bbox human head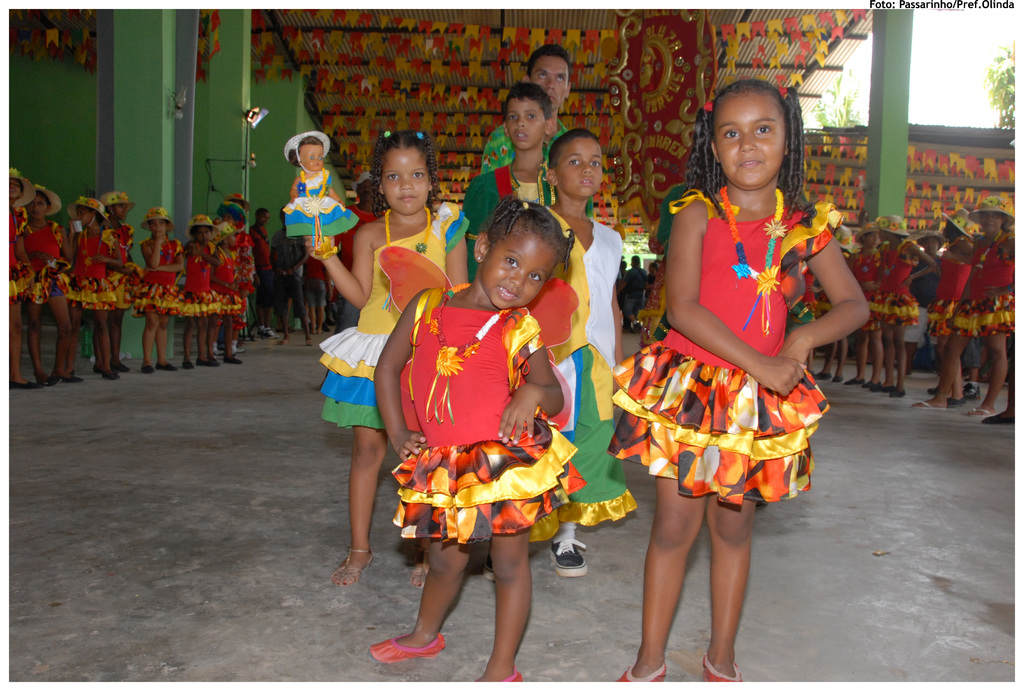
detection(473, 200, 573, 314)
